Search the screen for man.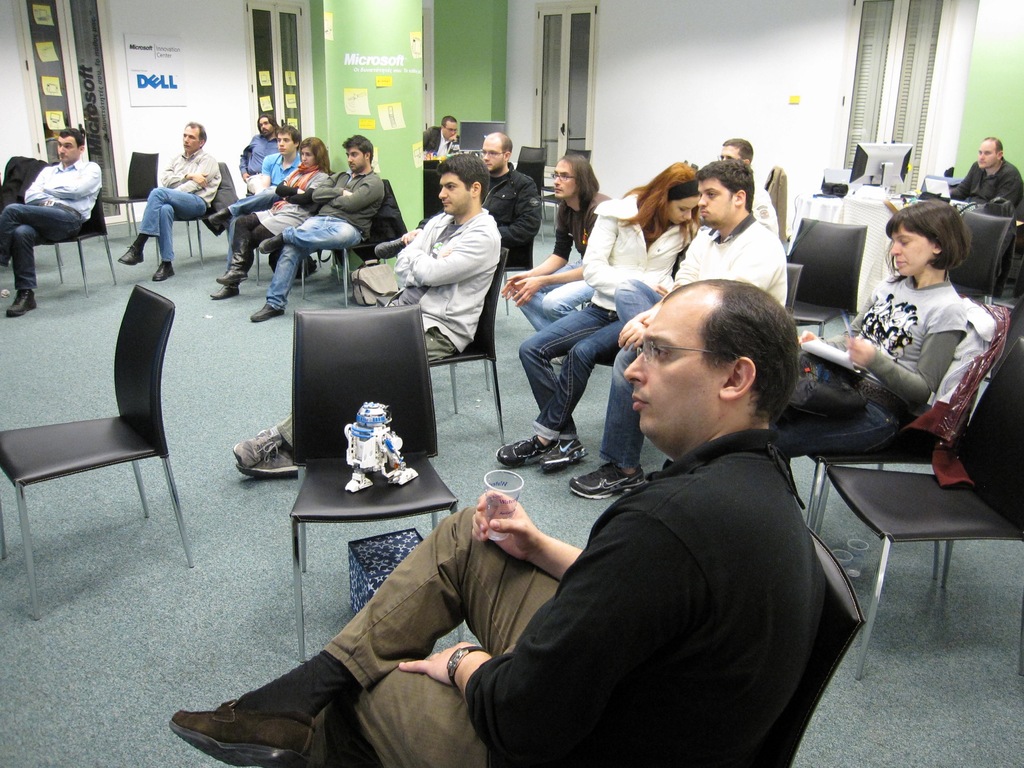
Found at (8, 122, 104, 276).
